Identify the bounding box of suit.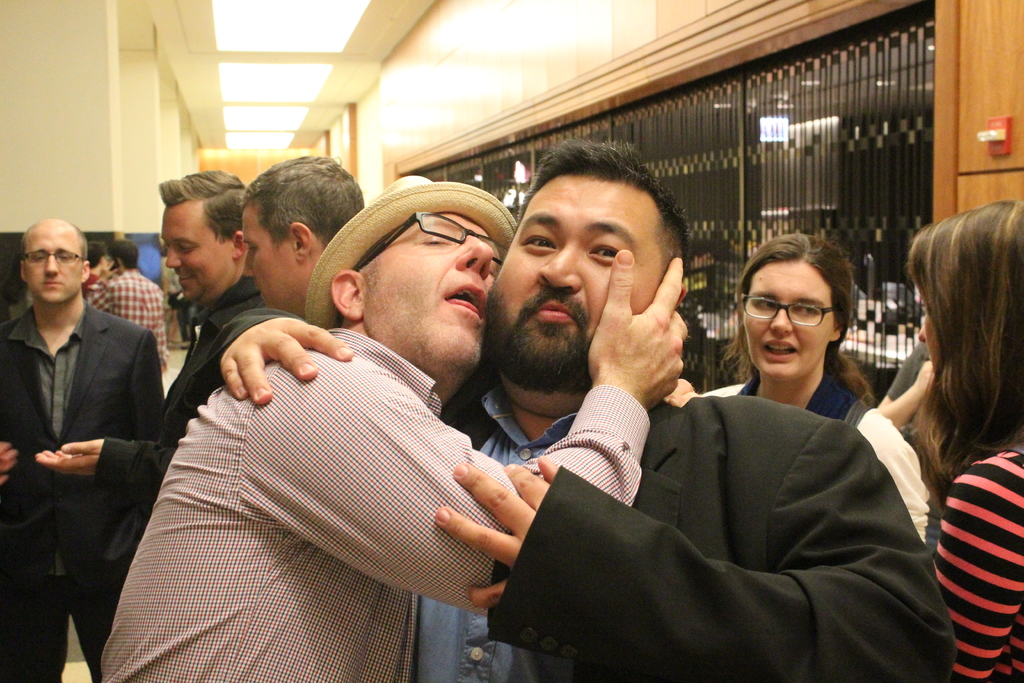
(x1=11, y1=235, x2=167, y2=671).
